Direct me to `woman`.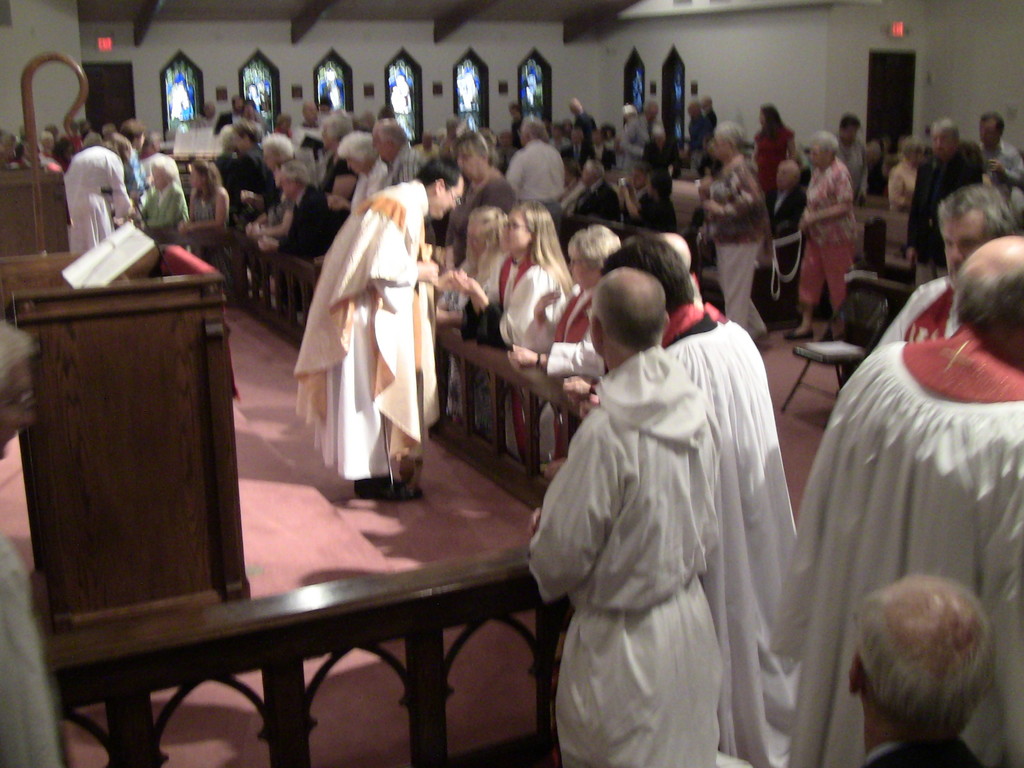
Direction: pyautogui.locateOnScreen(744, 104, 796, 213).
